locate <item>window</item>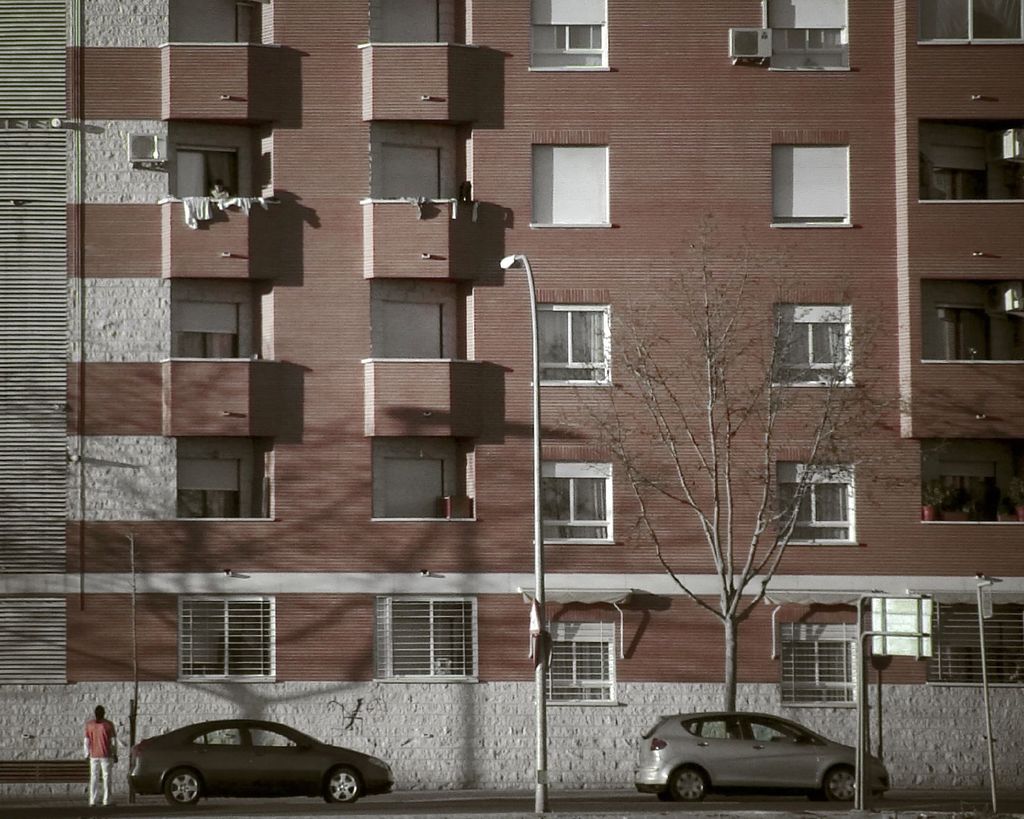
(919,118,1023,204)
